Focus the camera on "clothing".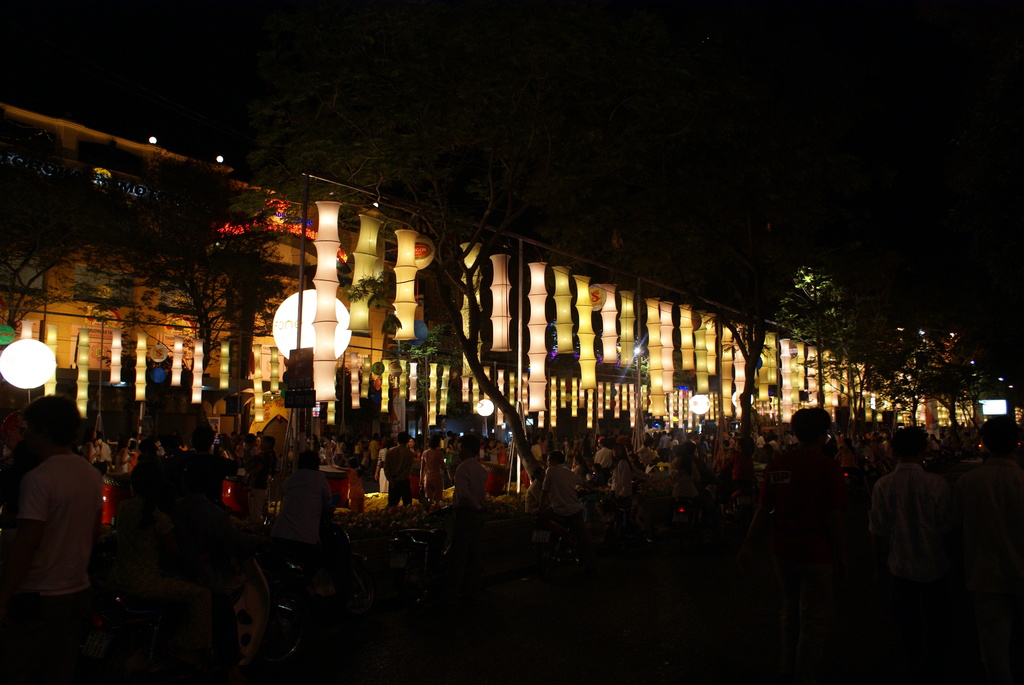
Focus region: select_region(458, 454, 487, 509).
